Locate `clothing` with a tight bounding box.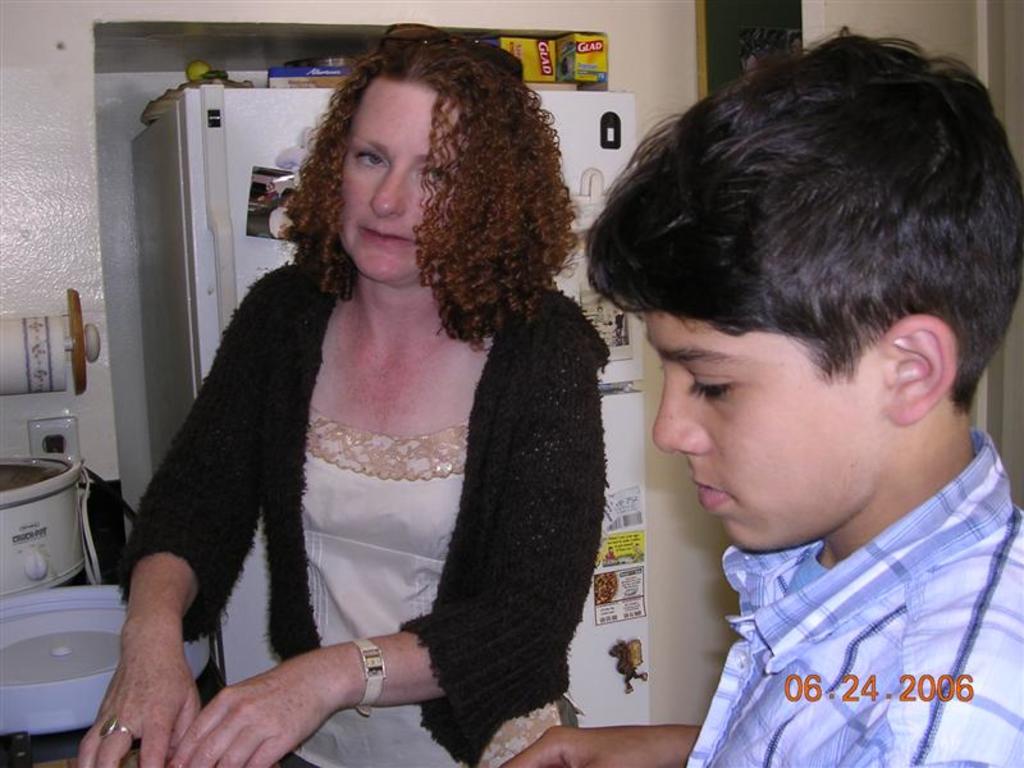
[left=113, top=216, right=630, bottom=759].
